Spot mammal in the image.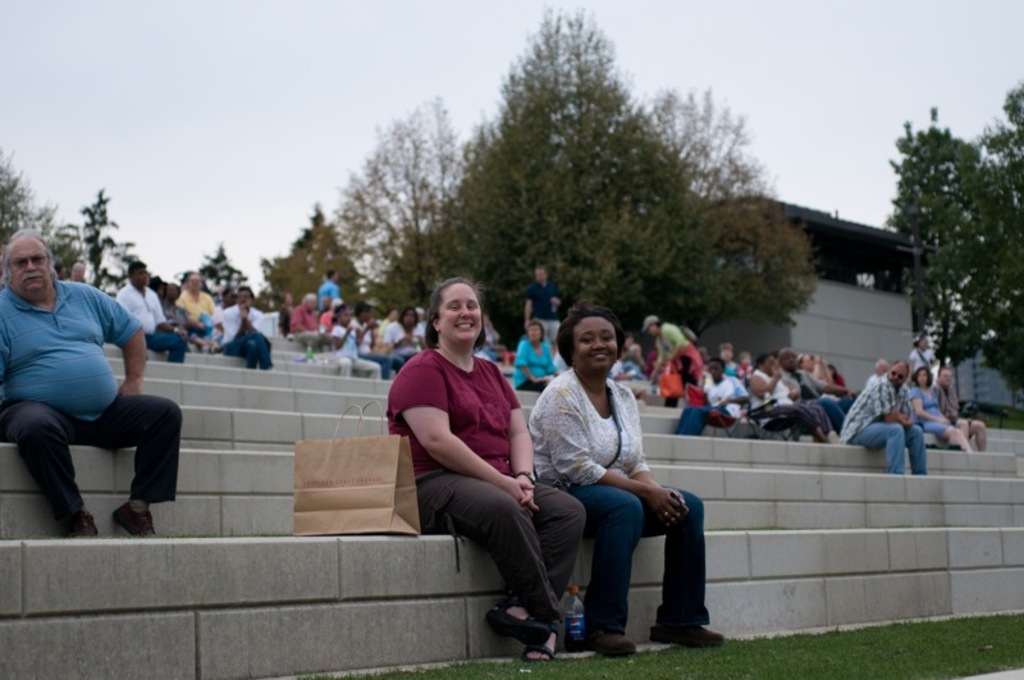
mammal found at [0, 231, 180, 531].
